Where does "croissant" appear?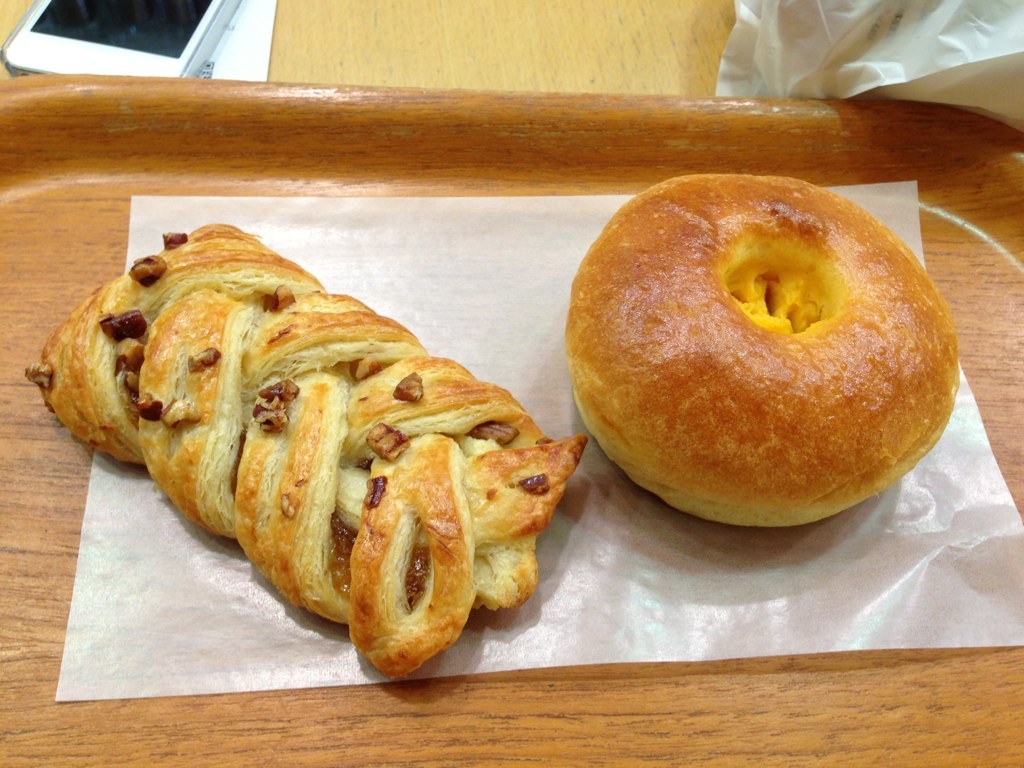
Appears at 40,208,549,660.
